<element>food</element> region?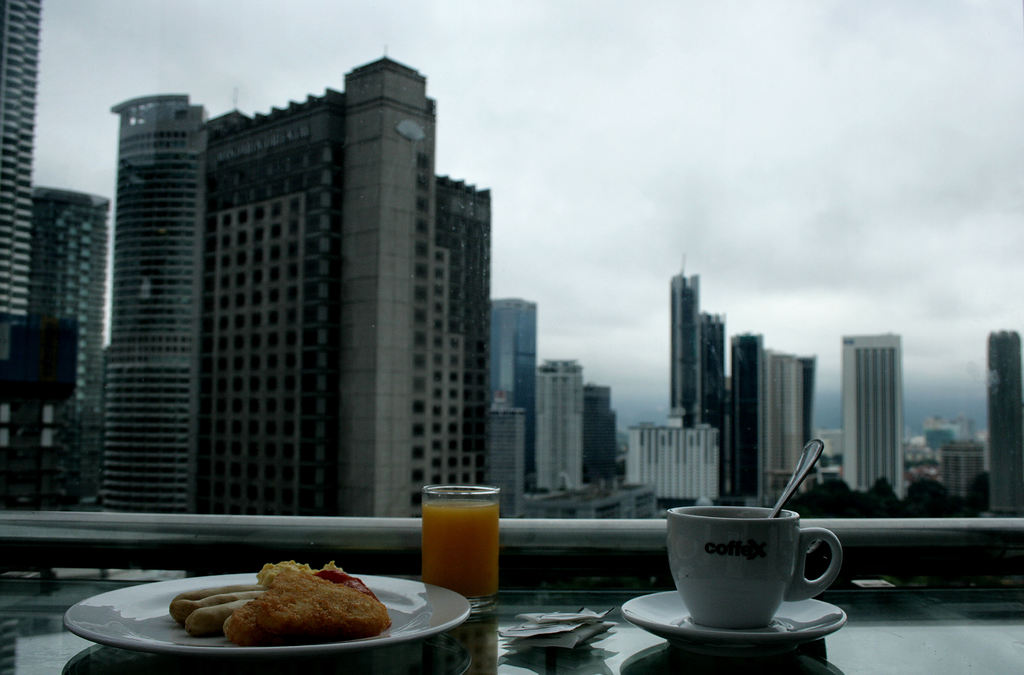
(214,578,372,643)
